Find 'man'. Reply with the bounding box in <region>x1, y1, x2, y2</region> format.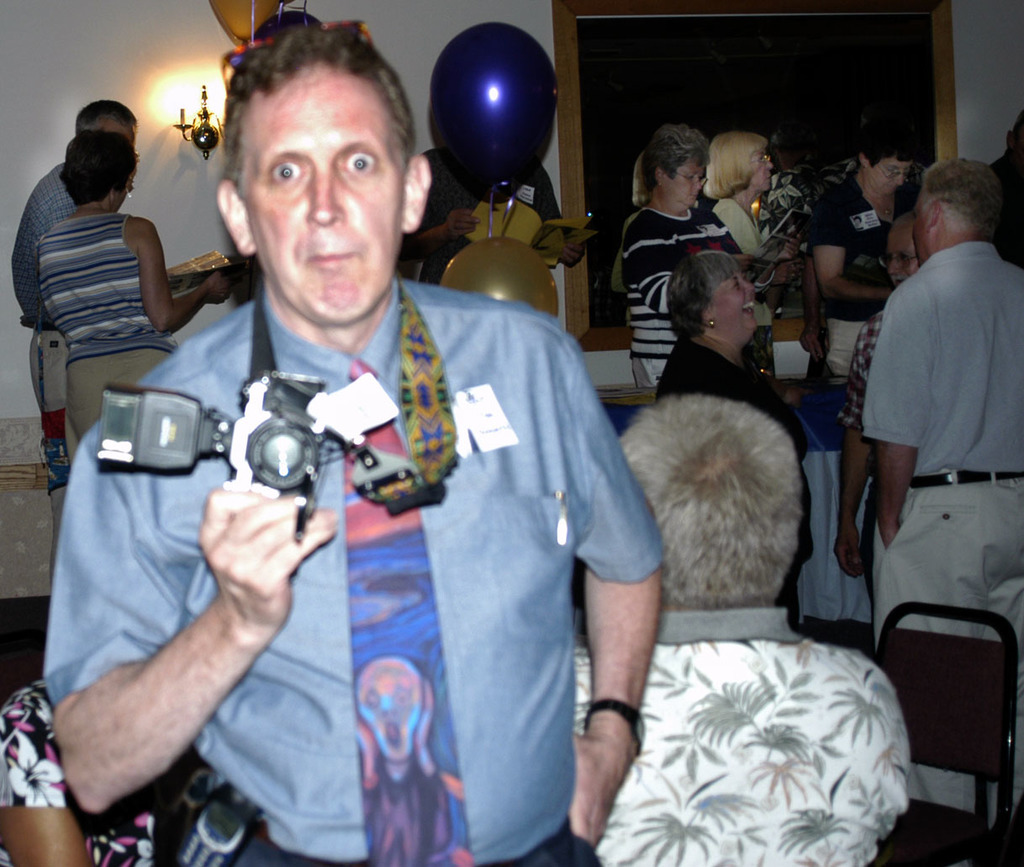
<region>834, 213, 932, 559</region>.
